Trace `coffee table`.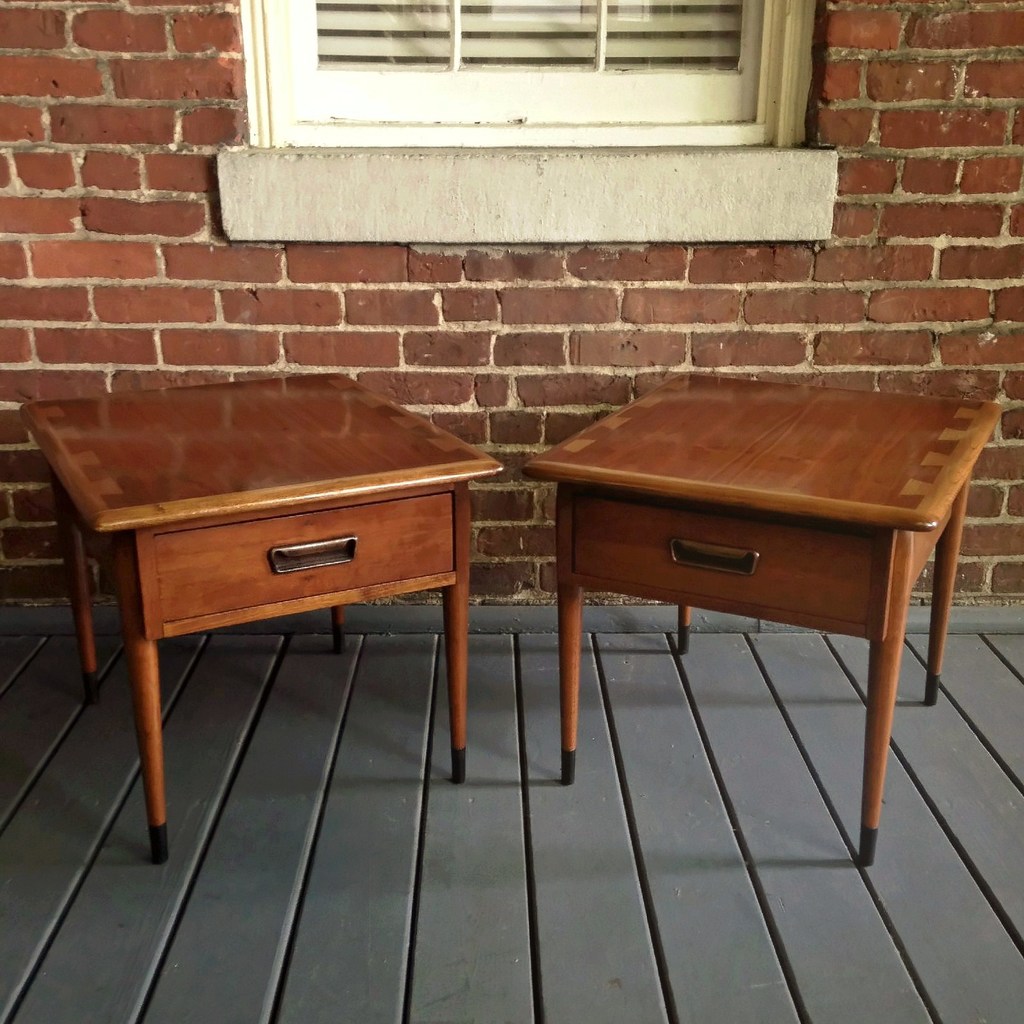
Traced to Rect(18, 373, 511, 858).
